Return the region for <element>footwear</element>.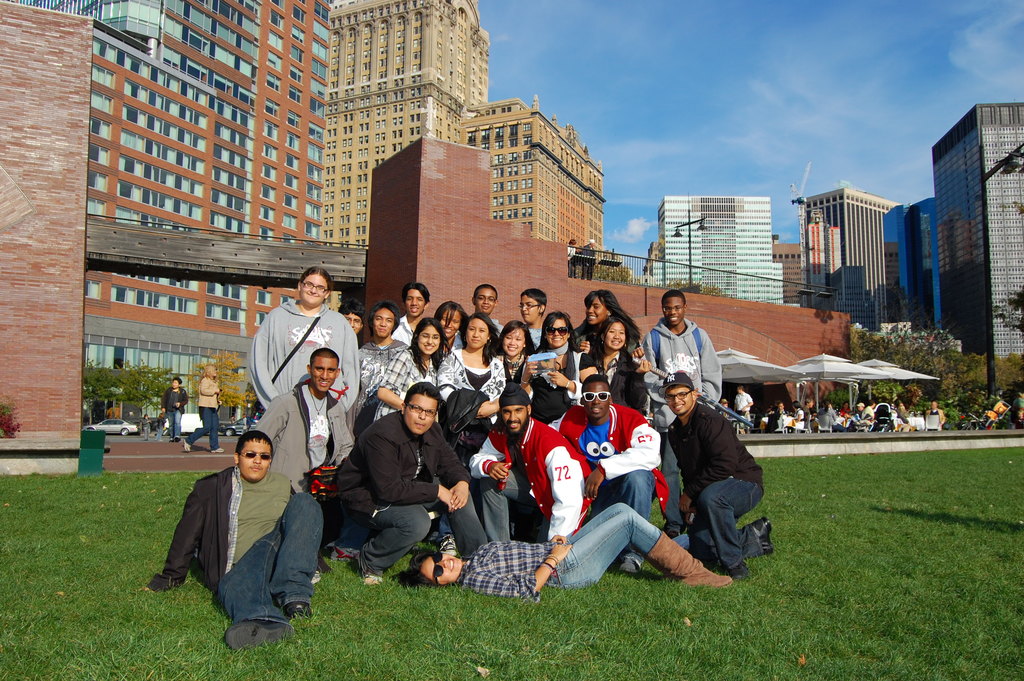
[668,518,685,534].
